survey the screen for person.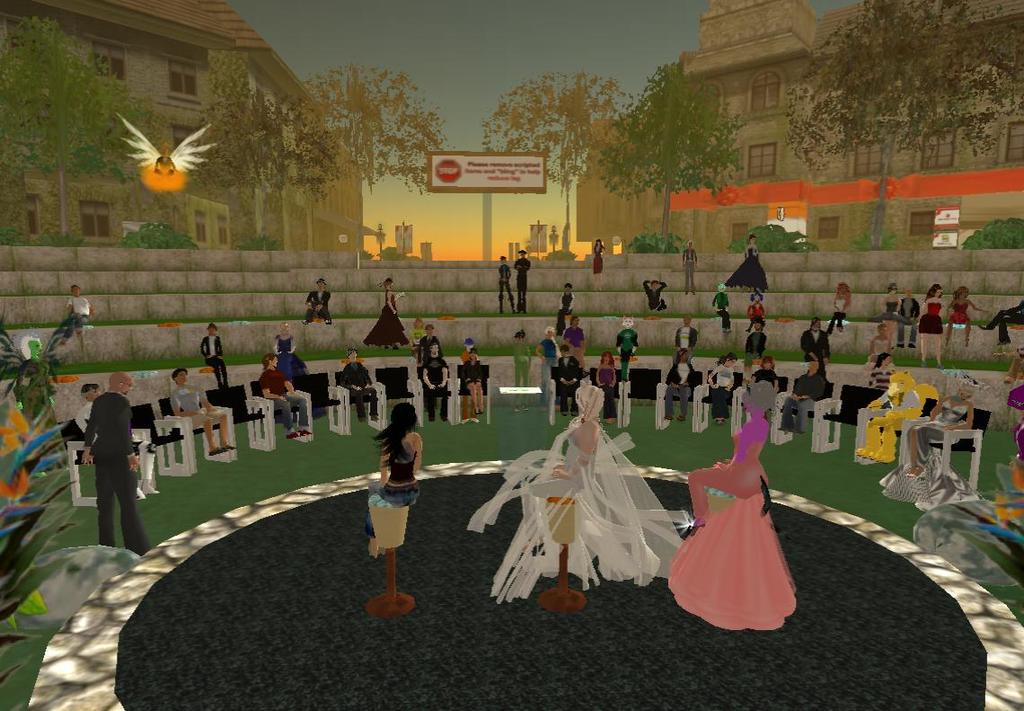
Survey found: {"left": 796, "top": 316, "right": 832, "bottom": 407}.
